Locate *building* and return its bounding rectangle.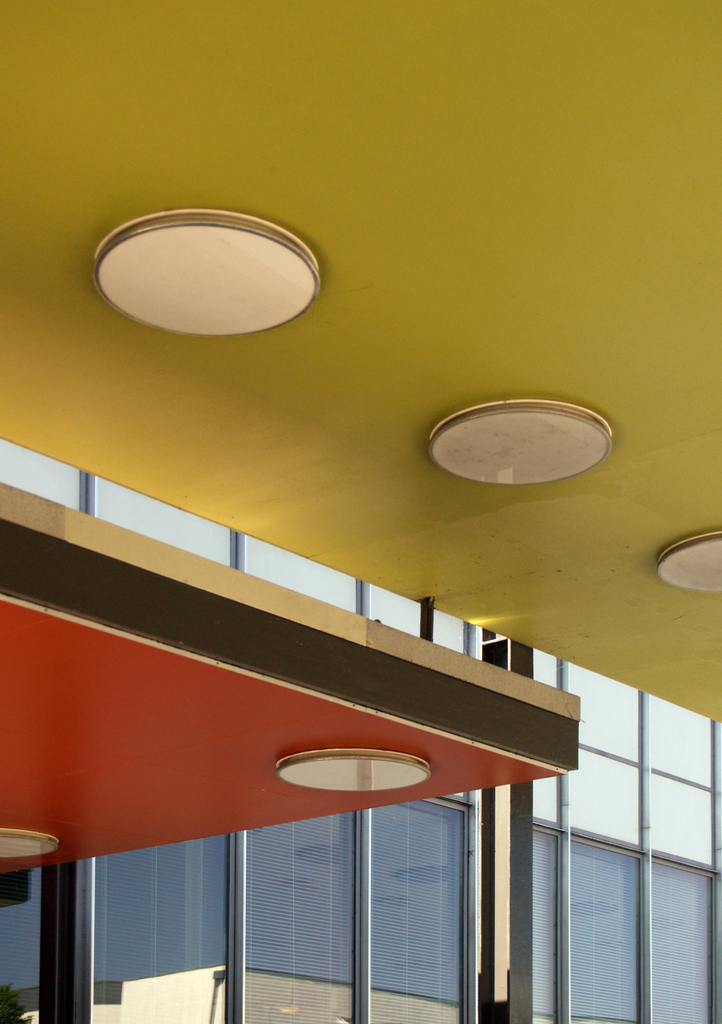
locate(0, 0, 721, 1022).
